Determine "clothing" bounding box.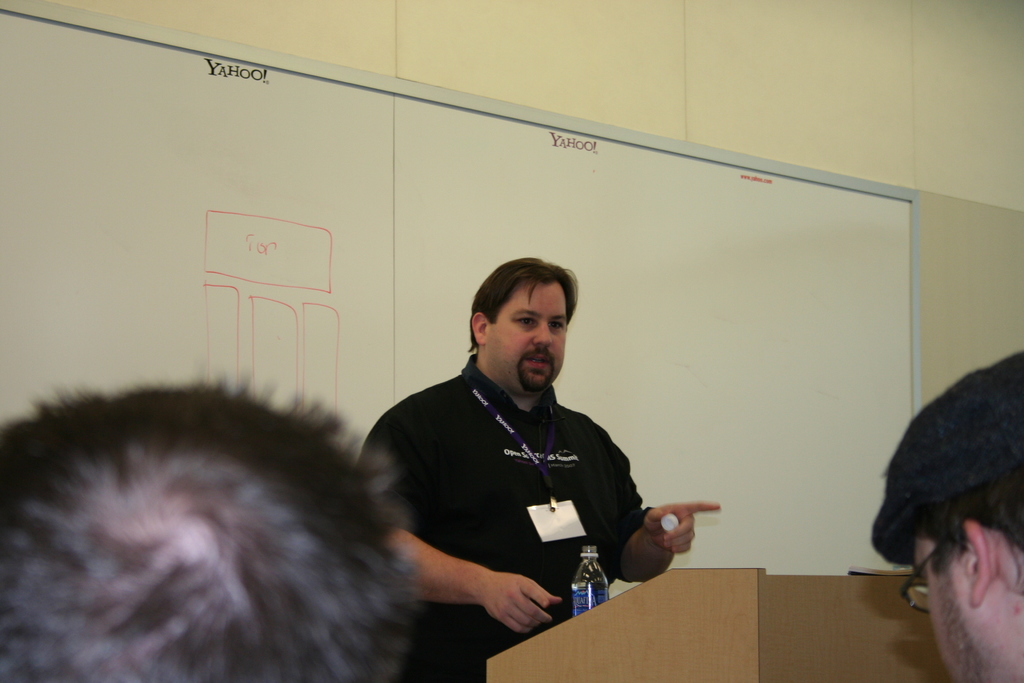
Determined: [372,334,710,640].
